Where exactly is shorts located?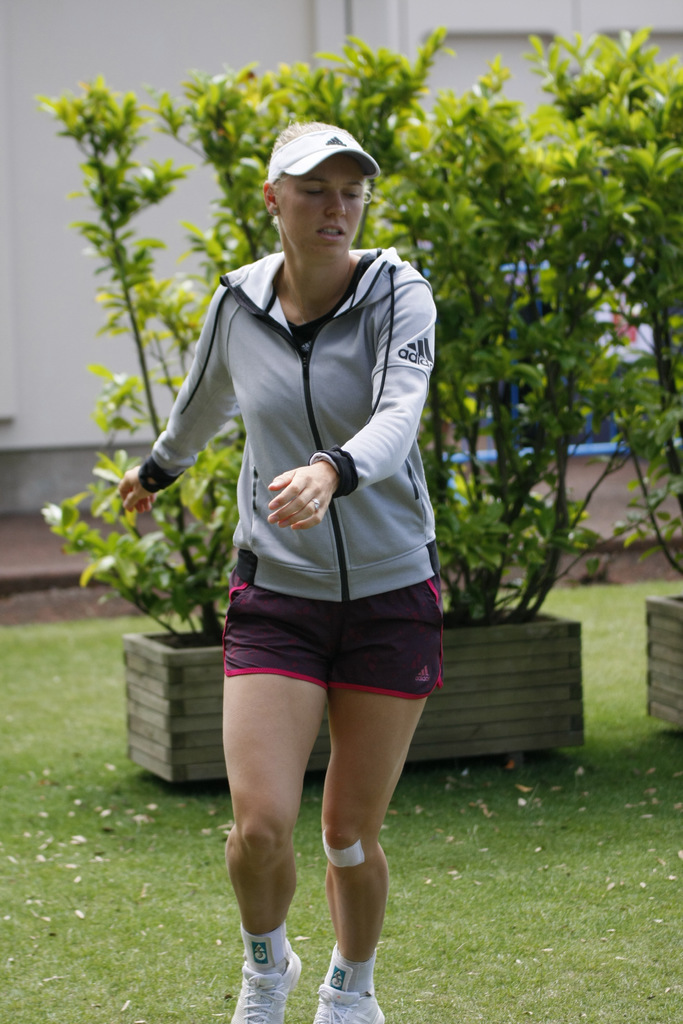
Its bounding box is (220,575,444,701).
